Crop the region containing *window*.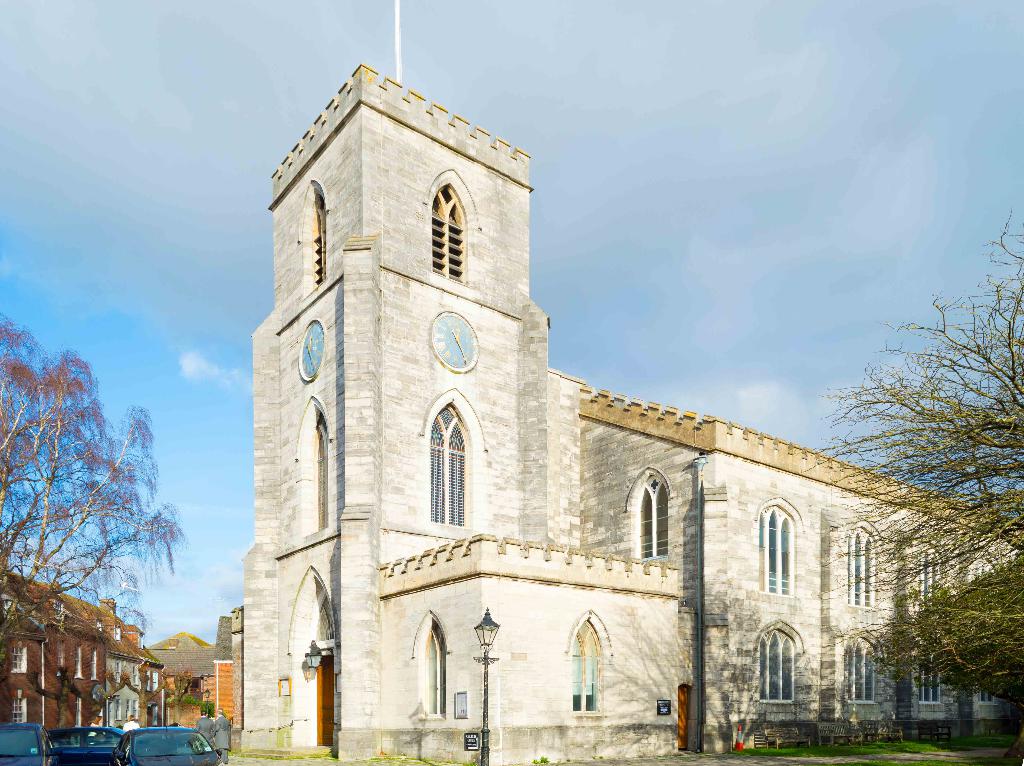
Crop region: [left=429, top=405, right=475, bottom=522].
